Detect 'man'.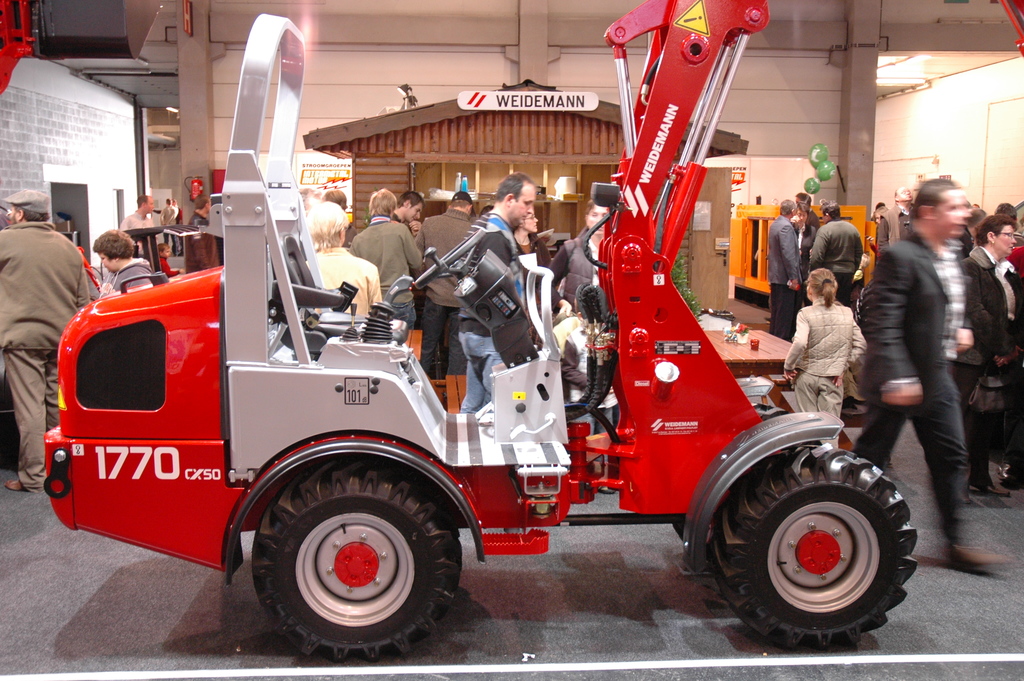
Detected at BBox(118, 194, 154, 260).
